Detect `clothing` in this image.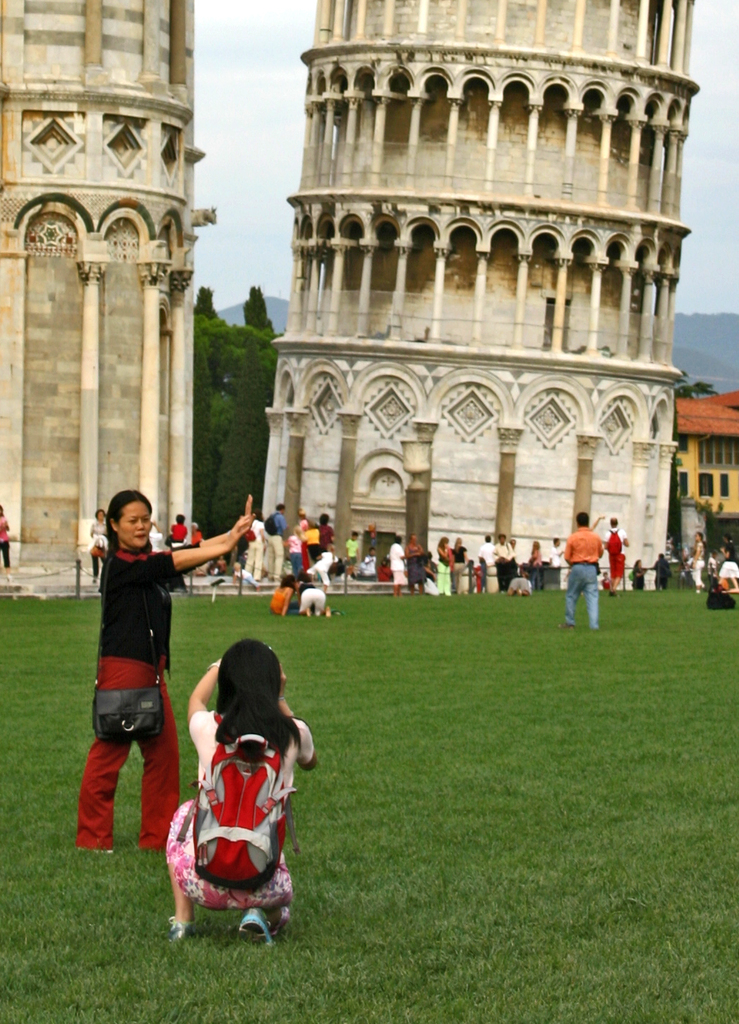
Detection: (81,513,103,577).
